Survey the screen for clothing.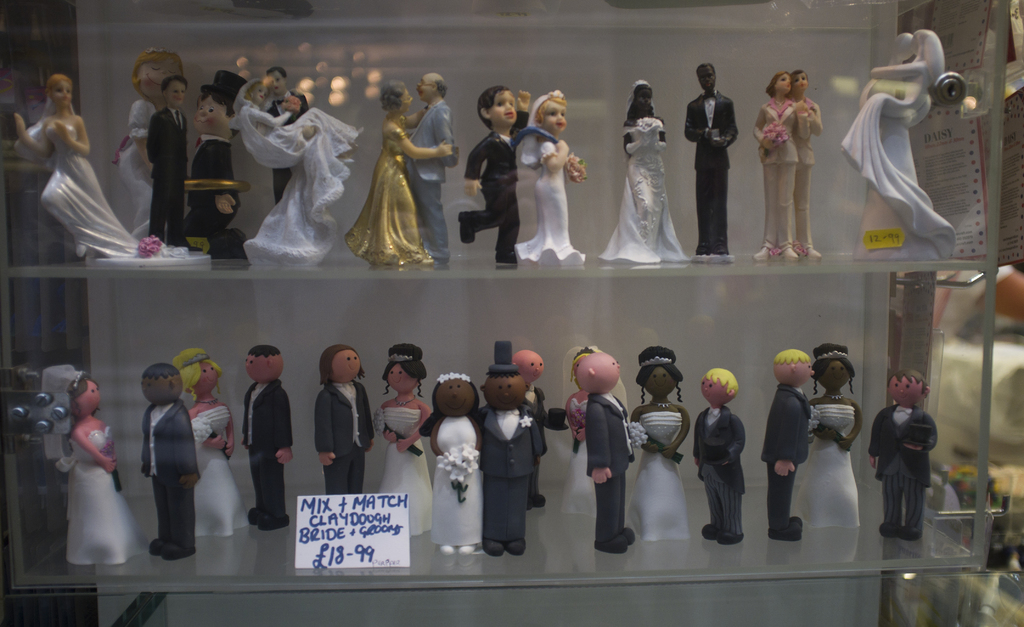
Survey found: (left=145, top=398, right=204, bottom=541).
